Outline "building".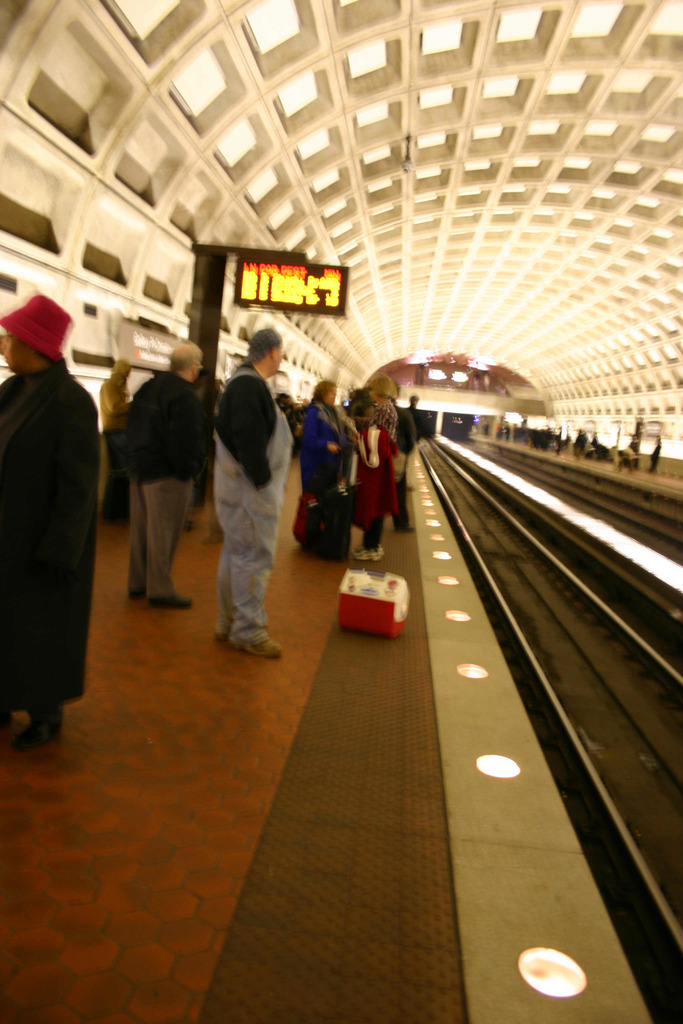
Outline: 0,0,682,1023.
